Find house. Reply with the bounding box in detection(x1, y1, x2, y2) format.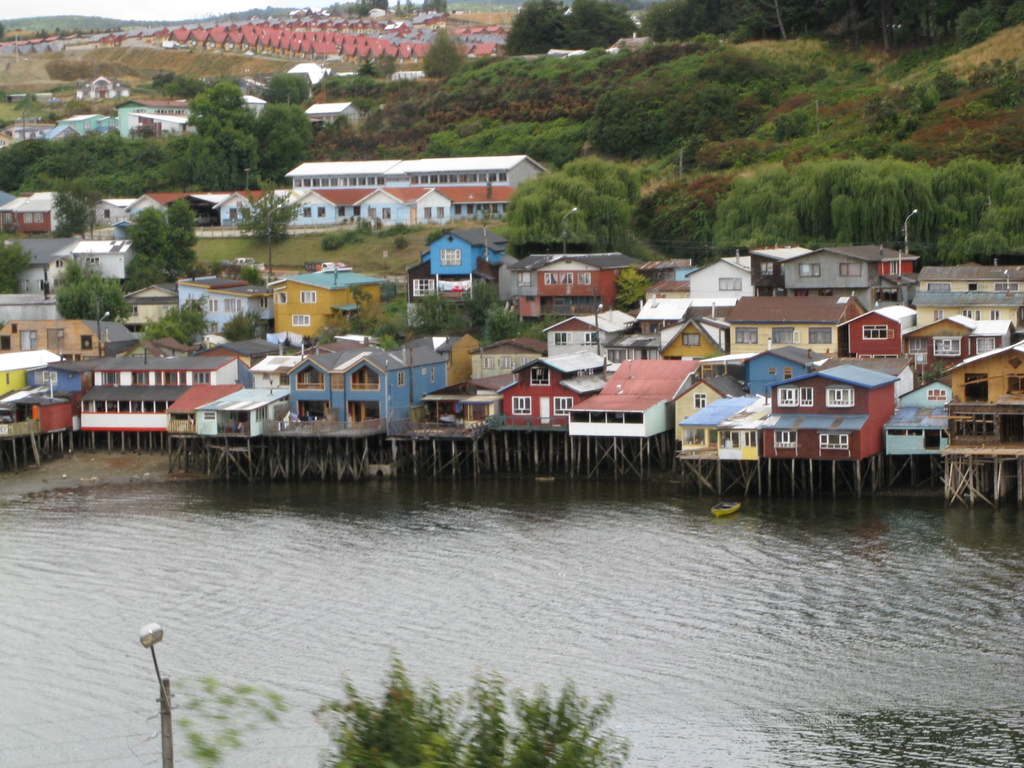
detection(206, 186, 283, 227).
